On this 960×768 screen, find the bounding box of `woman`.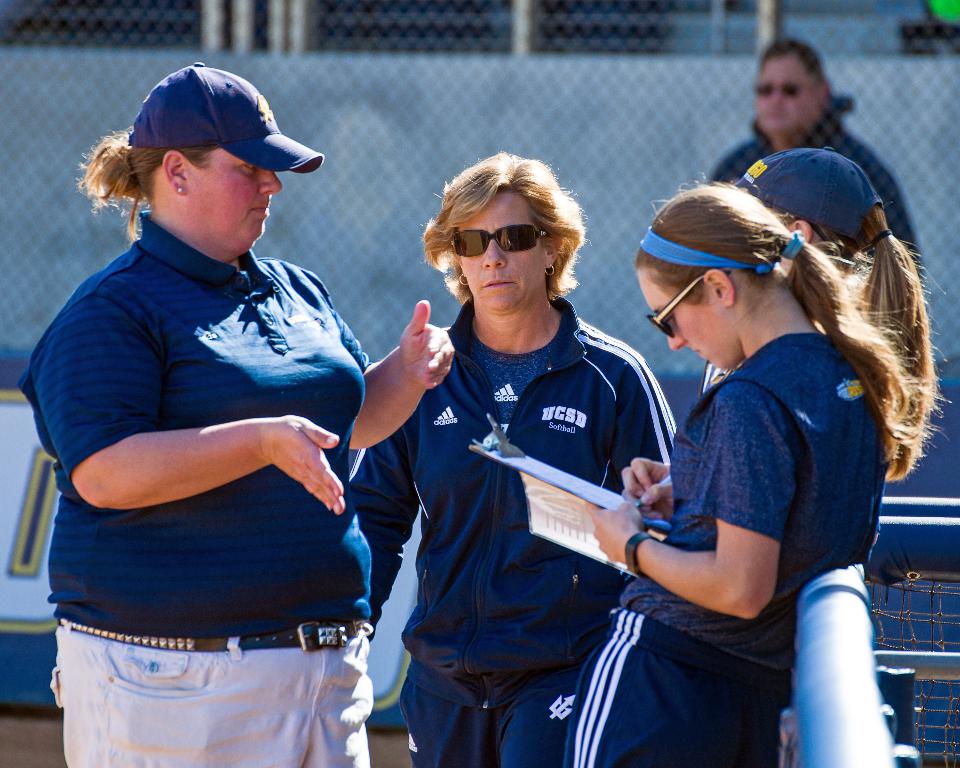
Bounding box: BBox(555, 186, 918, 767).
